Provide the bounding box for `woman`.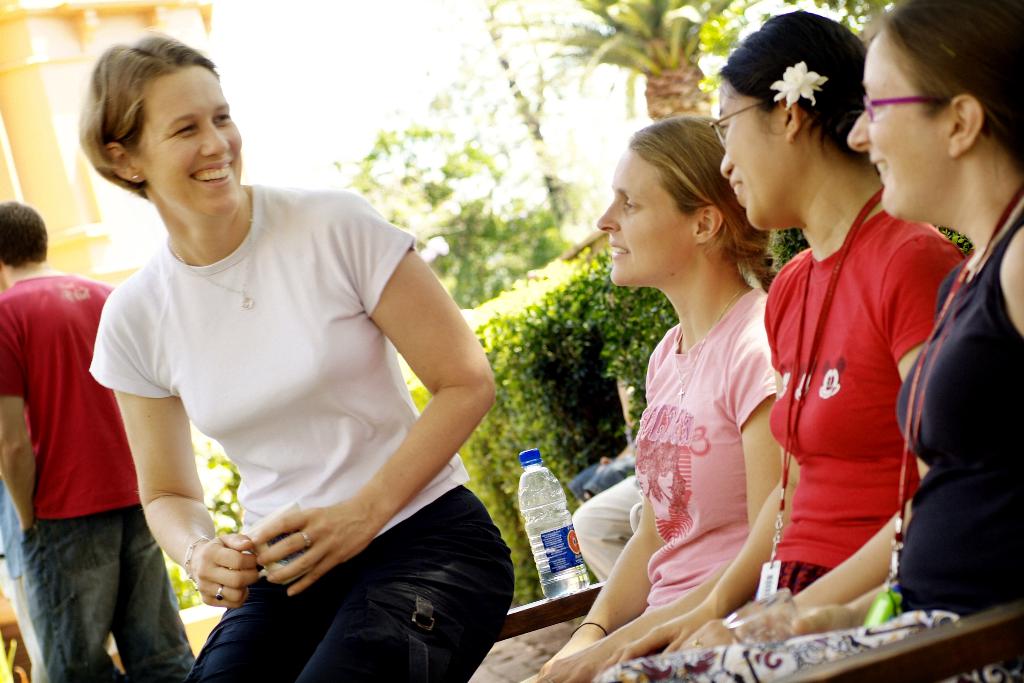
{"x1": 73, "y1": 45, "x2": 515, "y2": 675}.
